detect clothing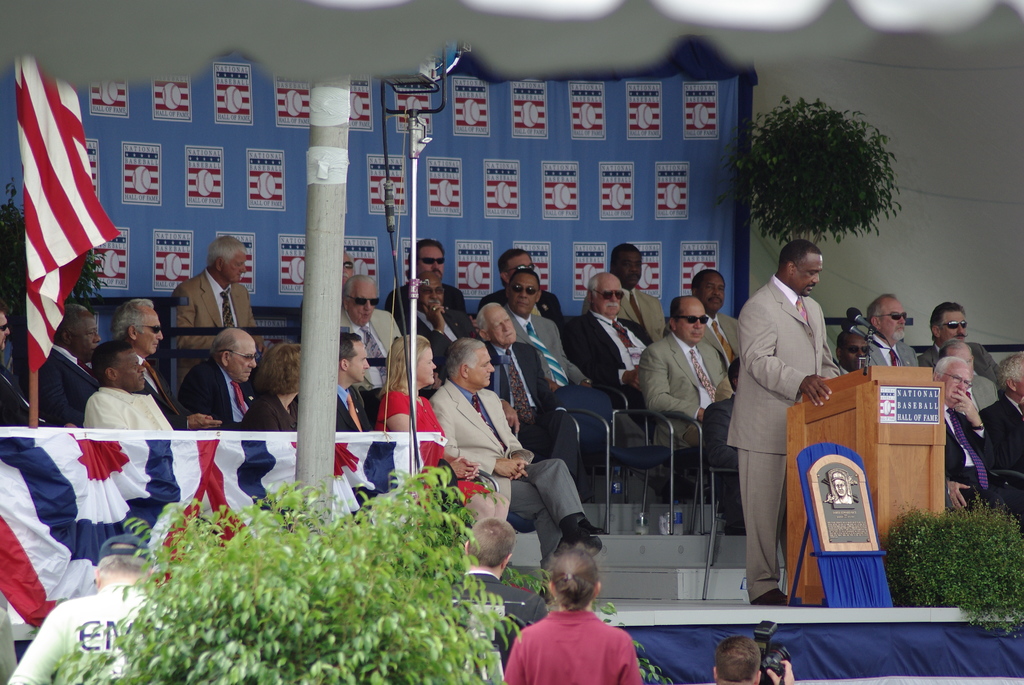
{"left": 706, "top": 309, "right": 742, "bottom": 374}
